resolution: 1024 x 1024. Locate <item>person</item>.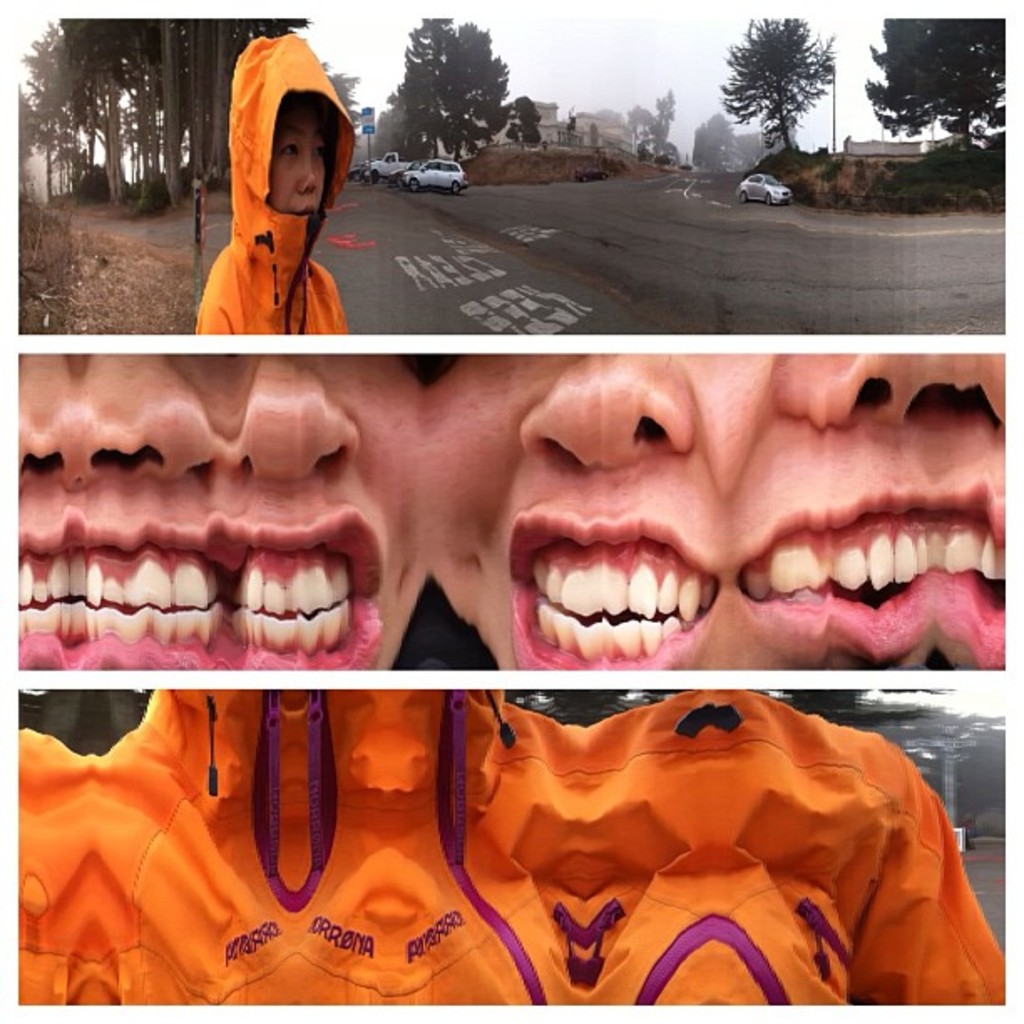
bbox(186, 28, 380, 336).
